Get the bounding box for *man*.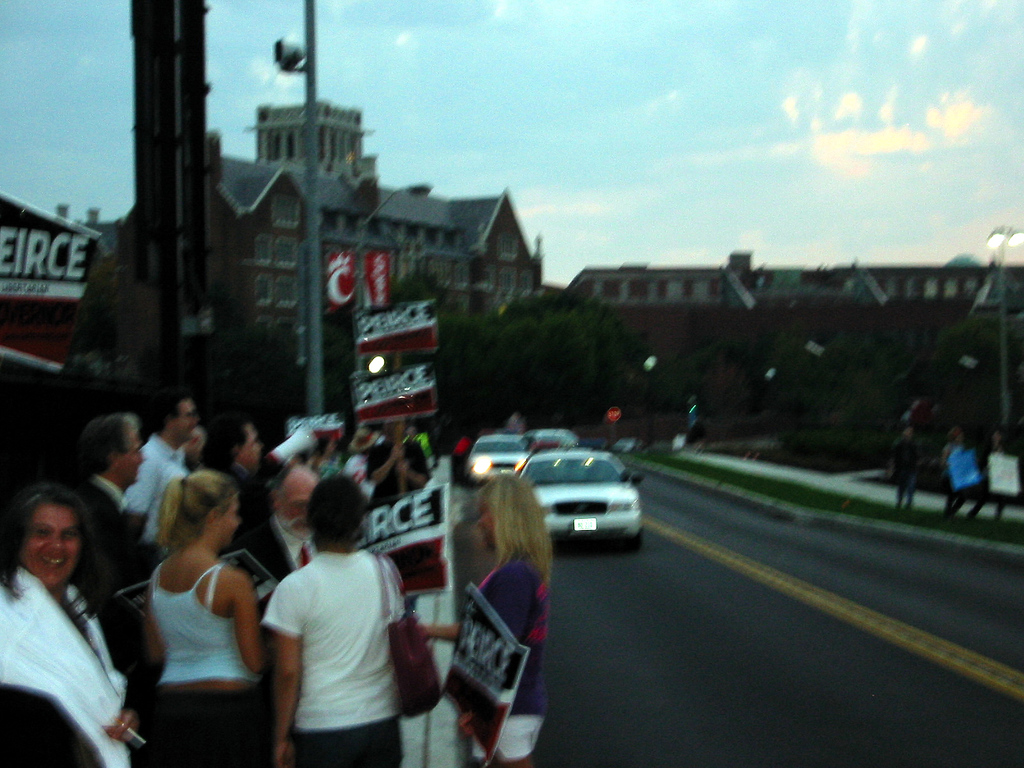
Rect(364, 420, 433, 519).
